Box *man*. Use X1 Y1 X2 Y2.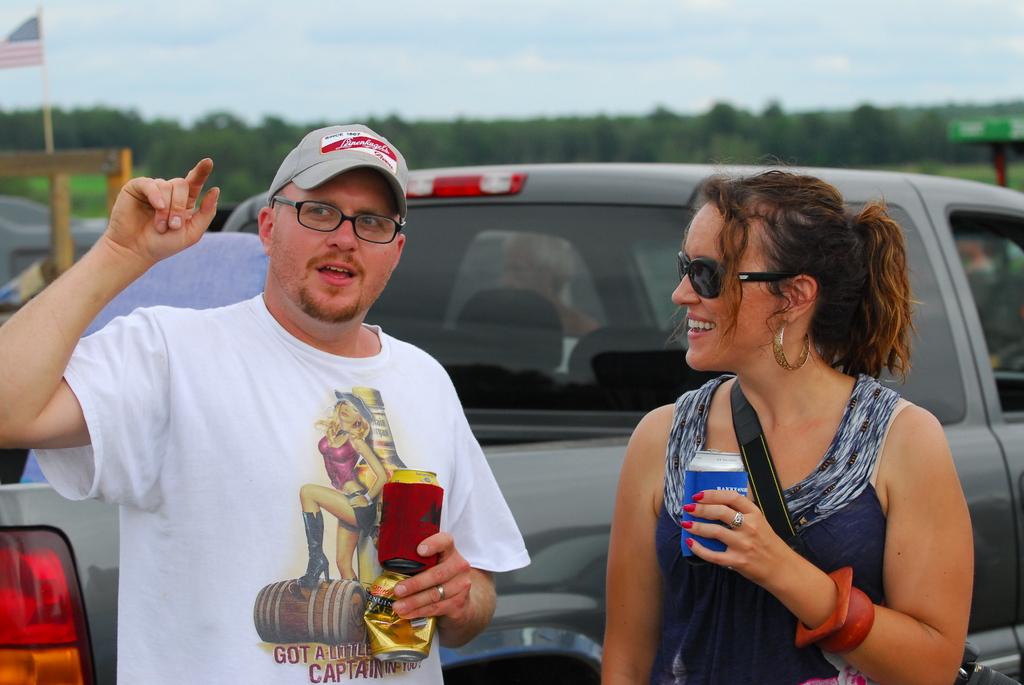
0 120 534 684.
